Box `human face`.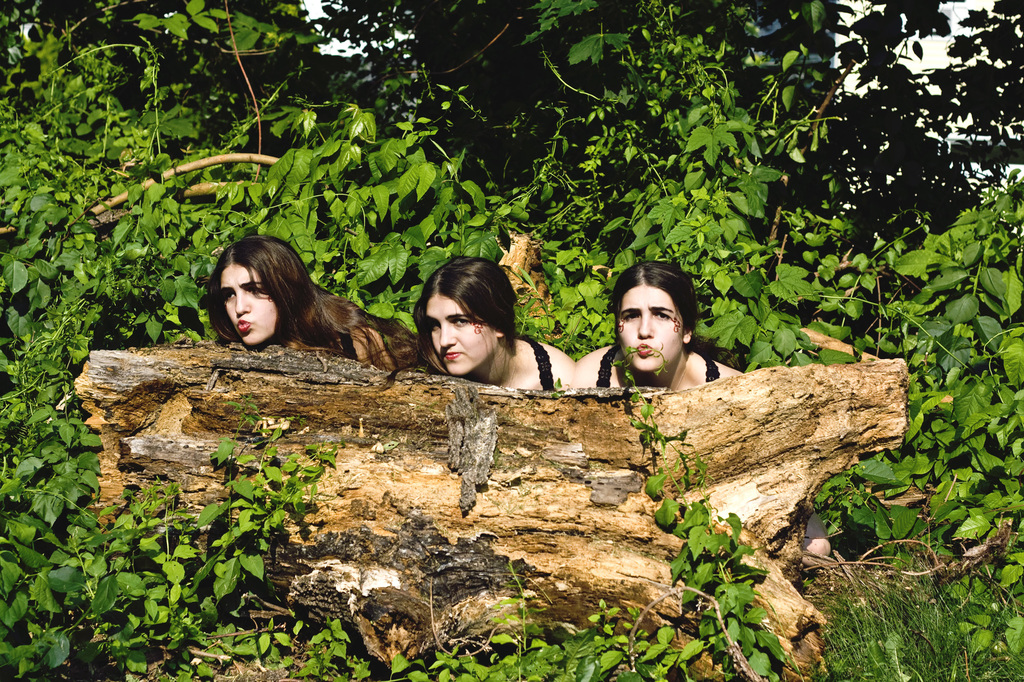
219:262:279:344.
